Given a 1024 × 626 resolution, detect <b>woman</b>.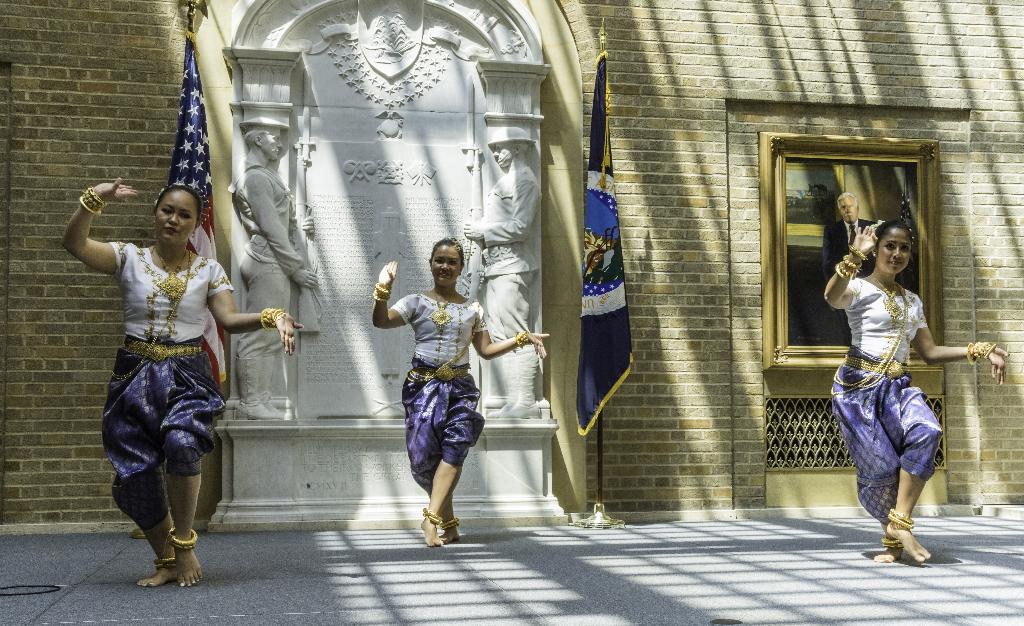
select_region(73, 160, 255, 572).
